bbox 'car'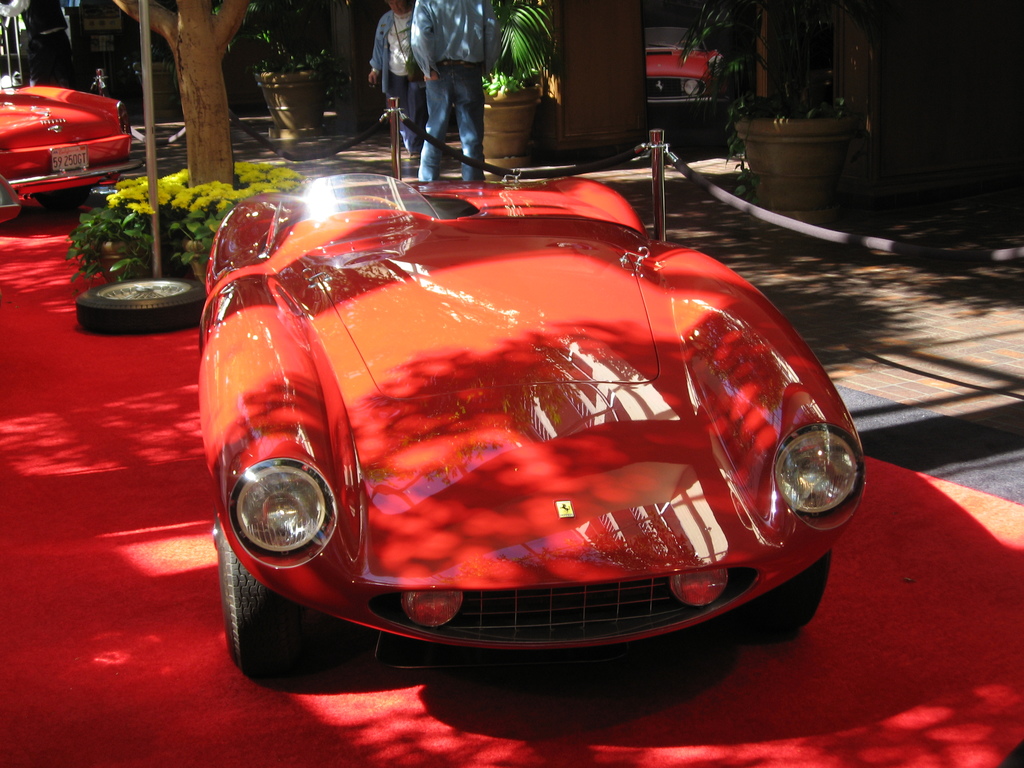
l=191, t=167, r=865, b=687
